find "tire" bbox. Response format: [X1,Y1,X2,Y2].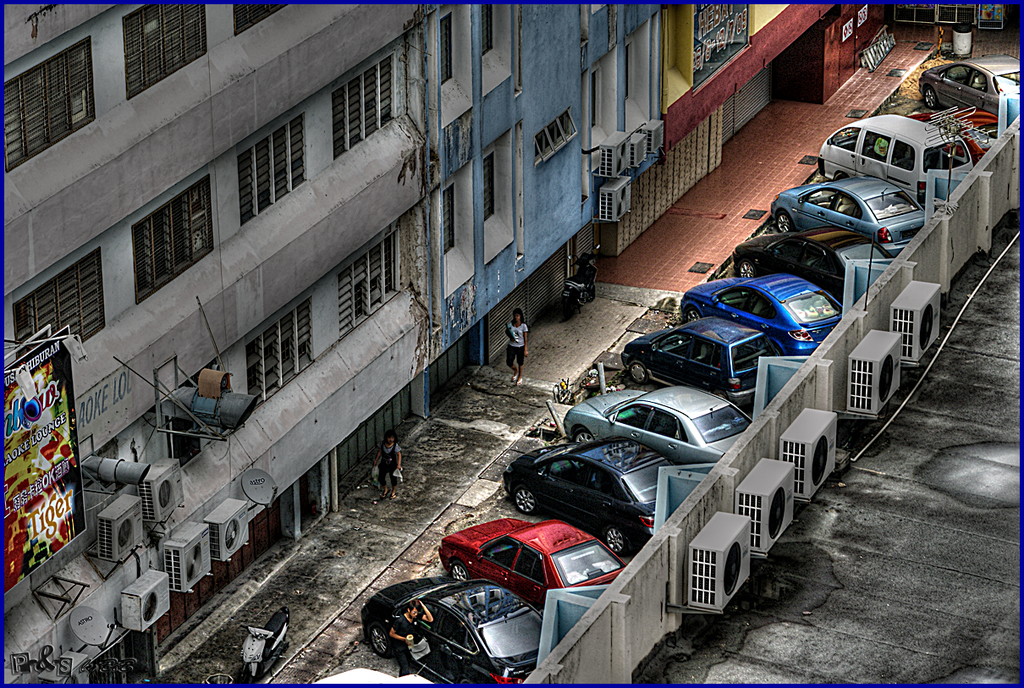
[456,679,476,686].
